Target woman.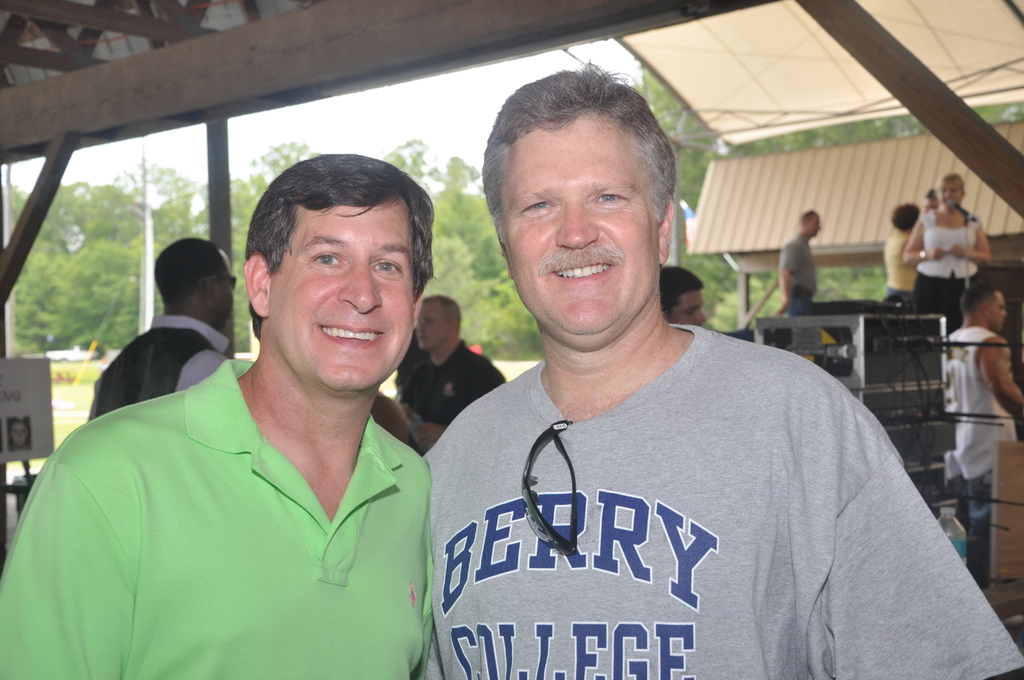
Target region: x1=904 y1=172 x2=990 y2=332.
